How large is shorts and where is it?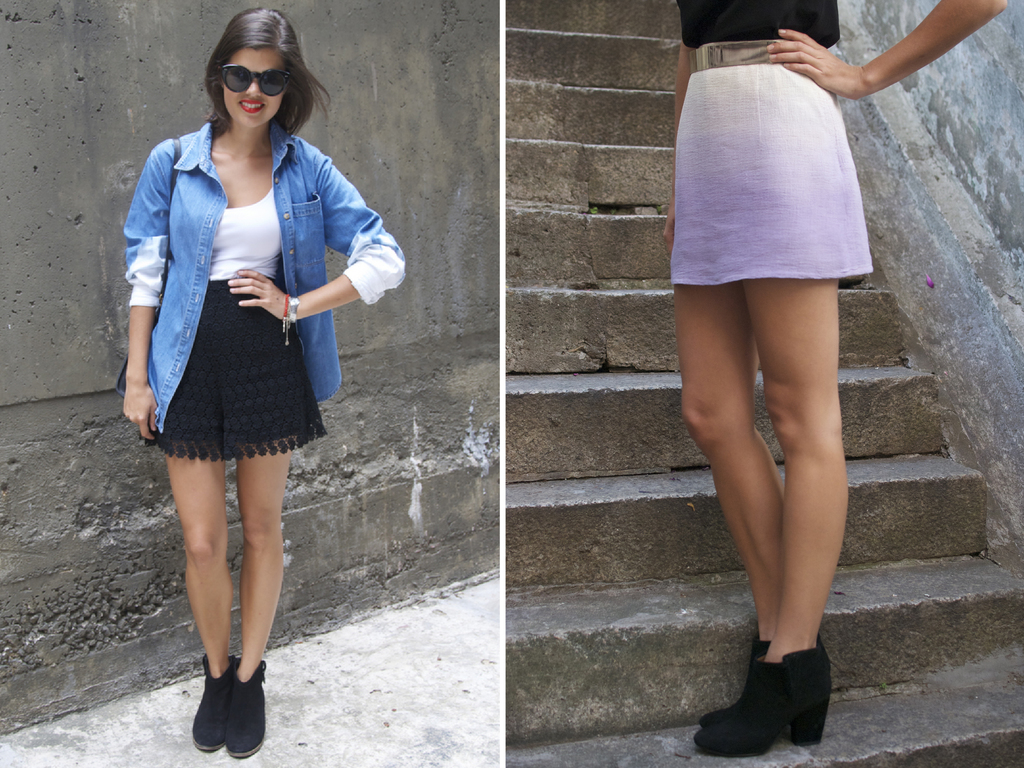
Bounding box: box(666, 46, 871, 291).
